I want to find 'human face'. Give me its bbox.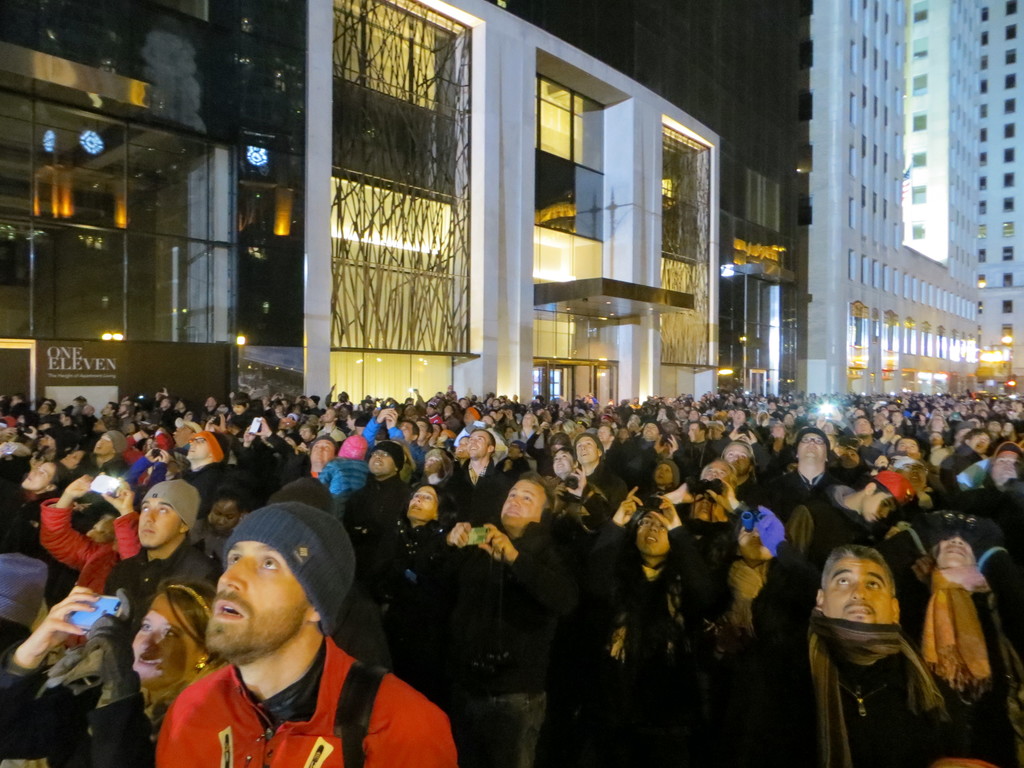
(207, 541, 303, 657).
